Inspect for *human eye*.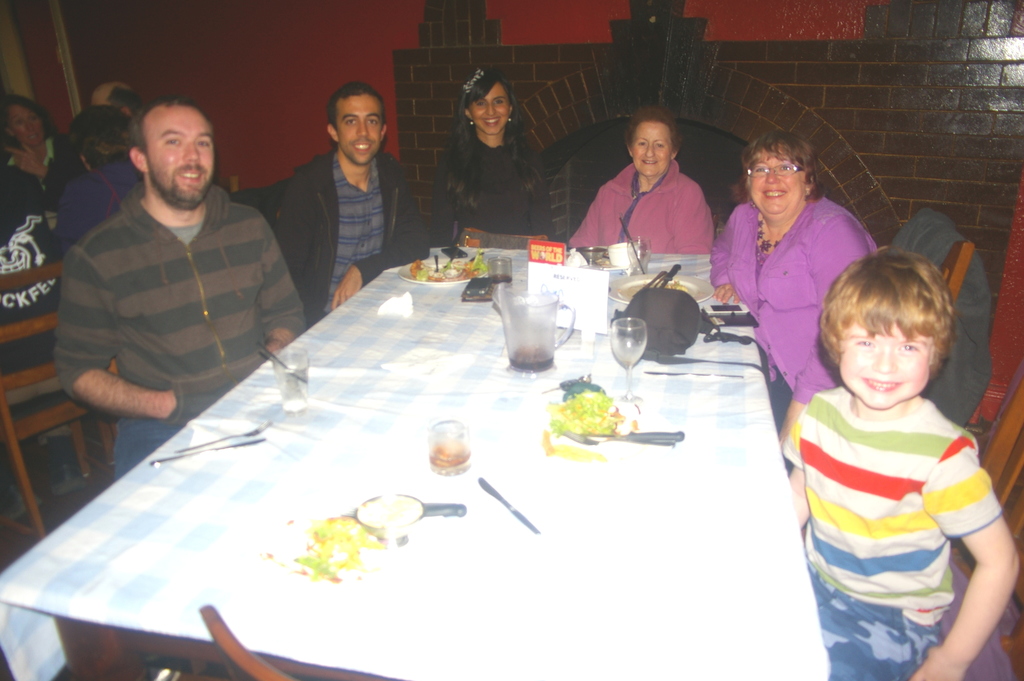
Inspection: <region>492, 98, 504, 106</region>.
